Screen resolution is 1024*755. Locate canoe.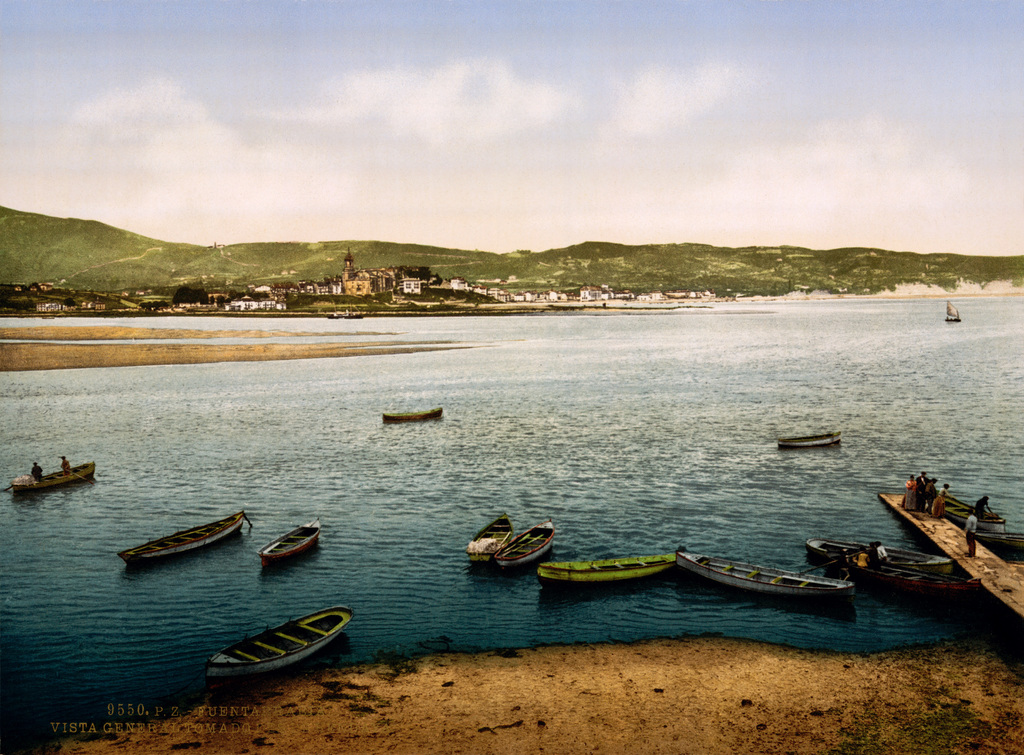
Rect(937, 494, 1003, 533).
